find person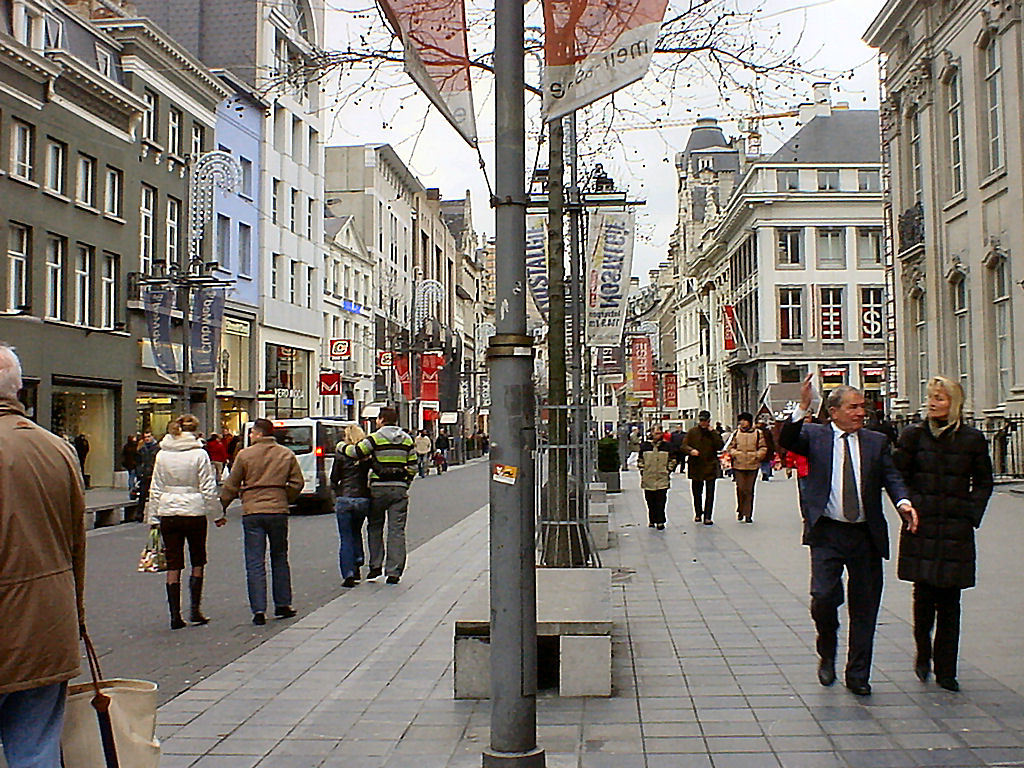
893/376/997/690
